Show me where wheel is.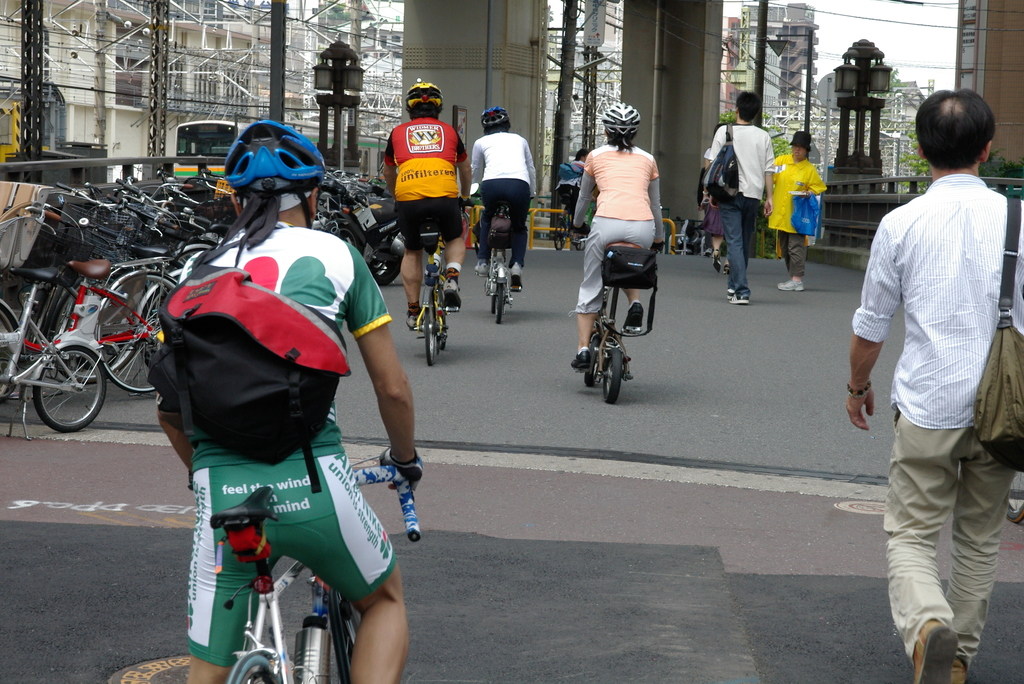
wheel is at [576, 236, 585, 250].
